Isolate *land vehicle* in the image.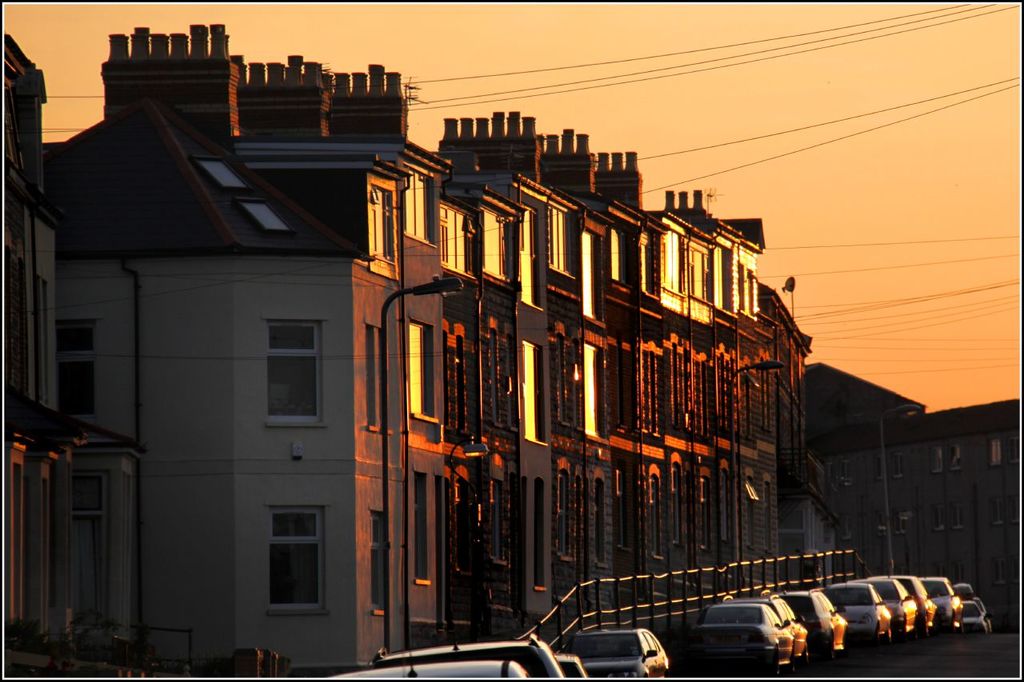
Isolated region: {"x1": 963, "y1": 598, "x2": 987, "y2": 633}.
